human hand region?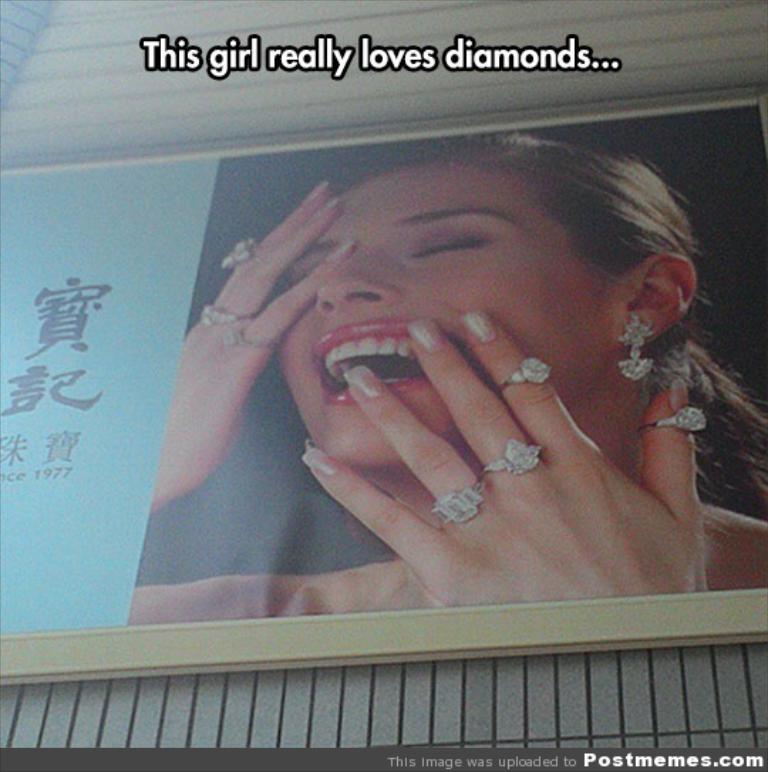
rect(299, 306, 708, 611)
